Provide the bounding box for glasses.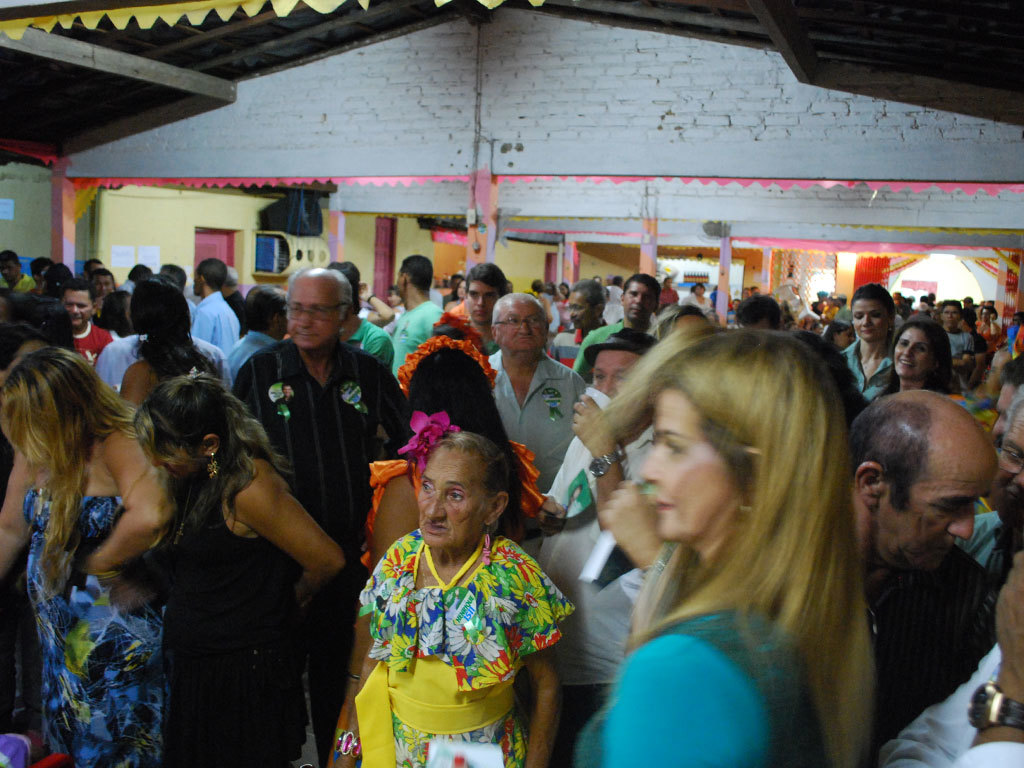
x1=277, y1=300, x2=350, y2=321.
